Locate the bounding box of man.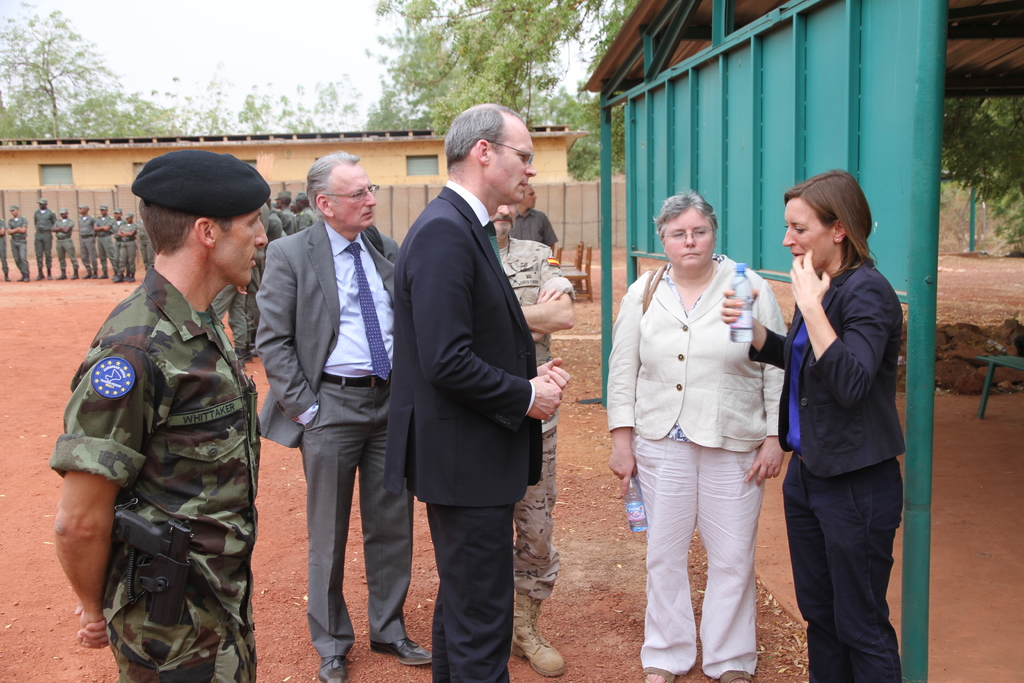
Bounding box: box=[253, 153, 412, 682].
